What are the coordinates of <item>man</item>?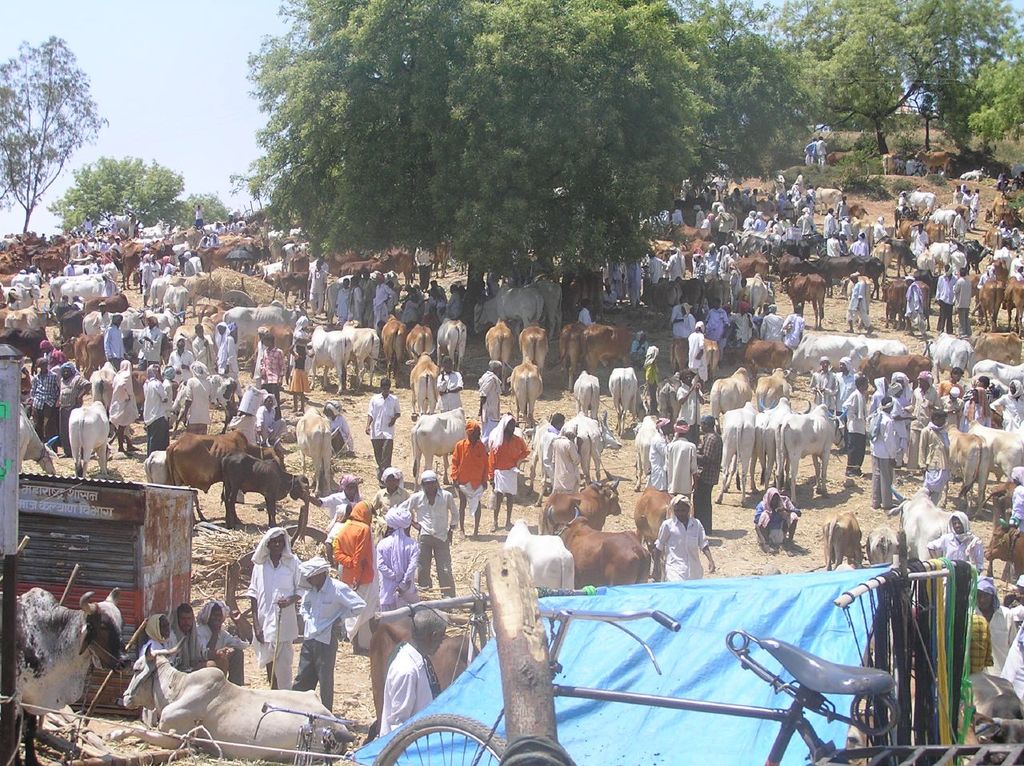
pyautogui.locateOnScreen(57, 364, 97, 447).
